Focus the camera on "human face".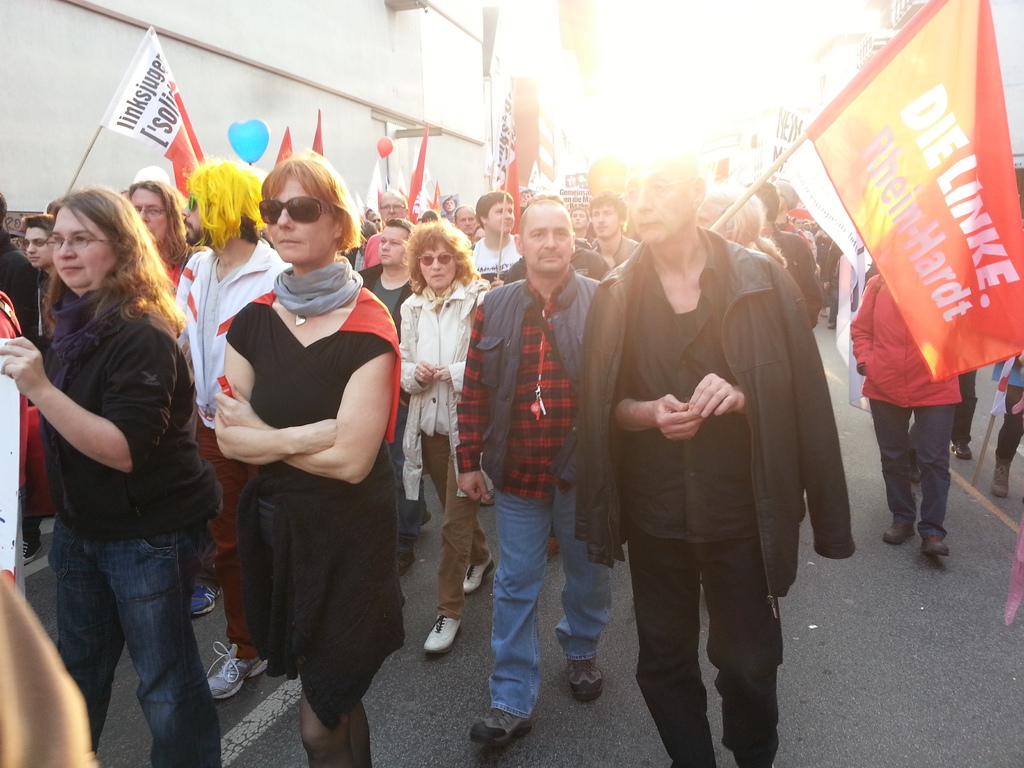
Focus region: region(486, 197, 515, 236).
